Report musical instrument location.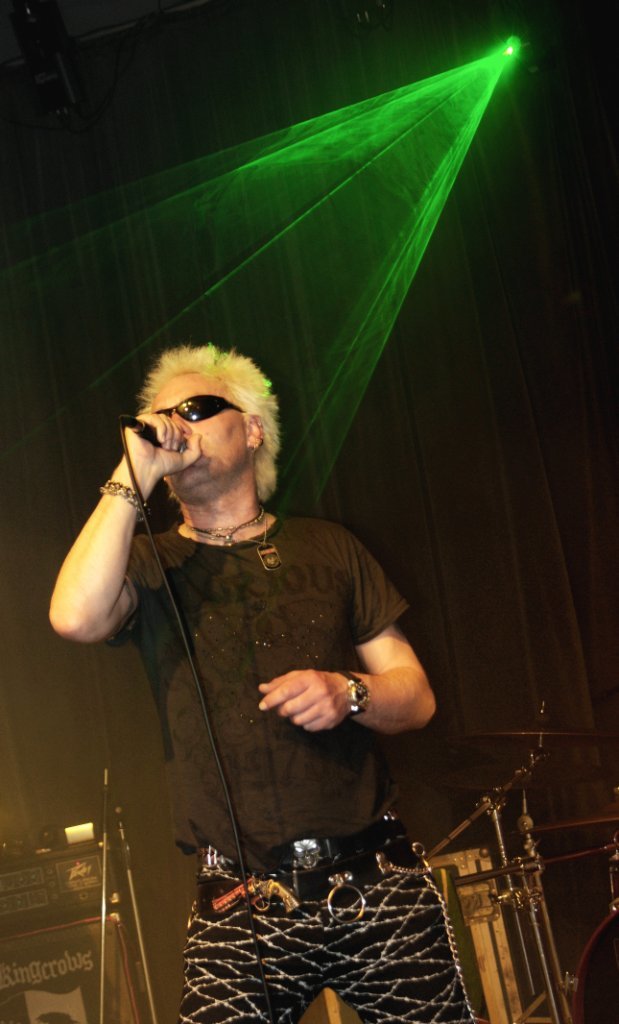
Report: [509,861,618,1023].
